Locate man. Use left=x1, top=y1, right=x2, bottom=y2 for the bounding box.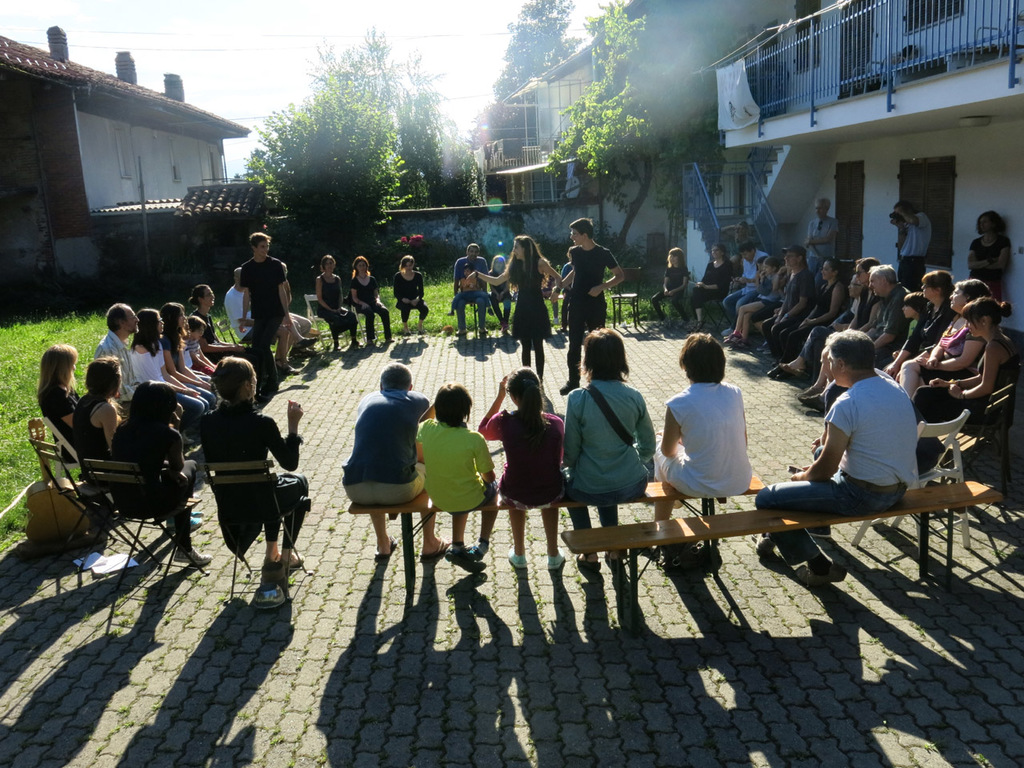
left=223, top=265, right=297, bottom=376.
